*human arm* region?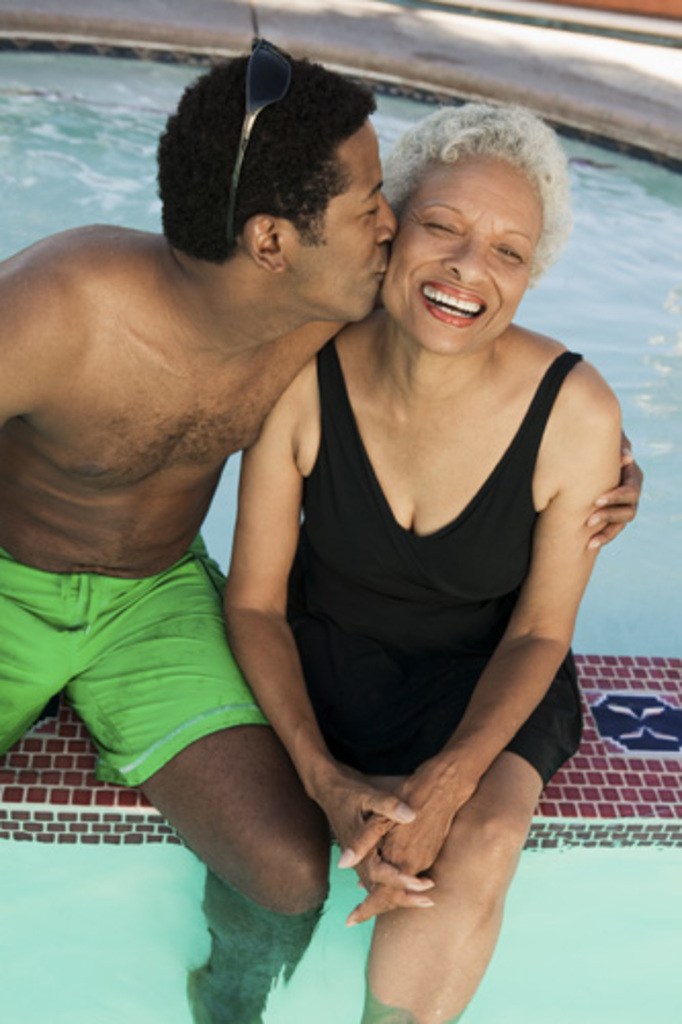
[387,453,619,934]
